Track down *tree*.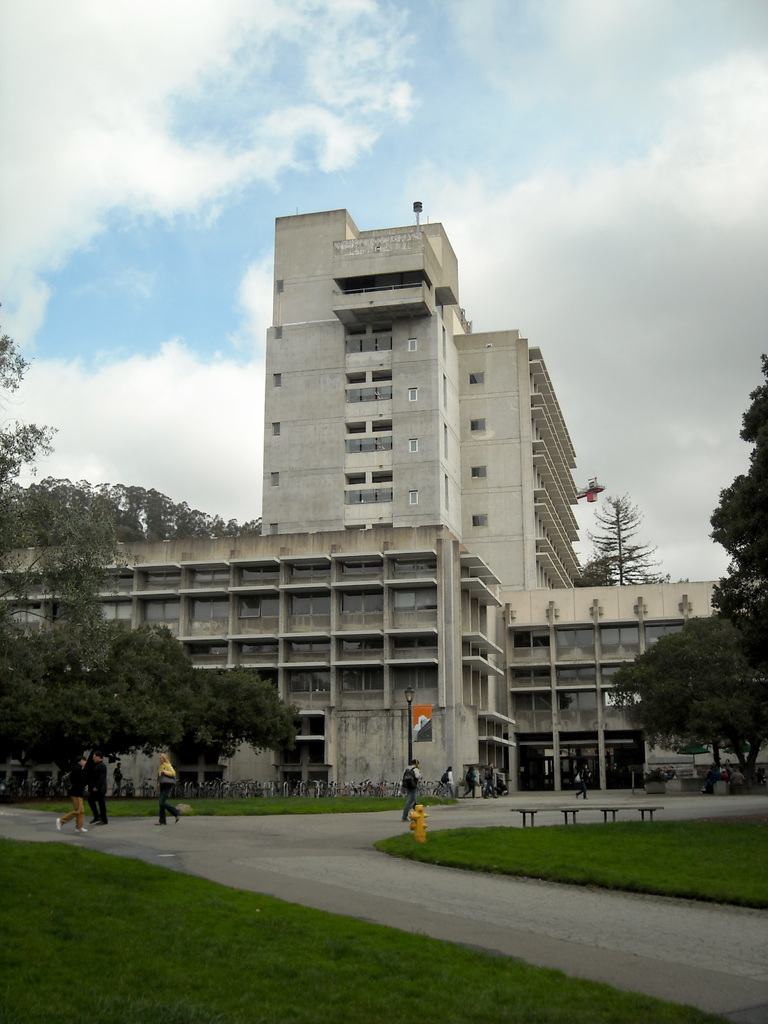
Tracked to 572:487:665:583.
